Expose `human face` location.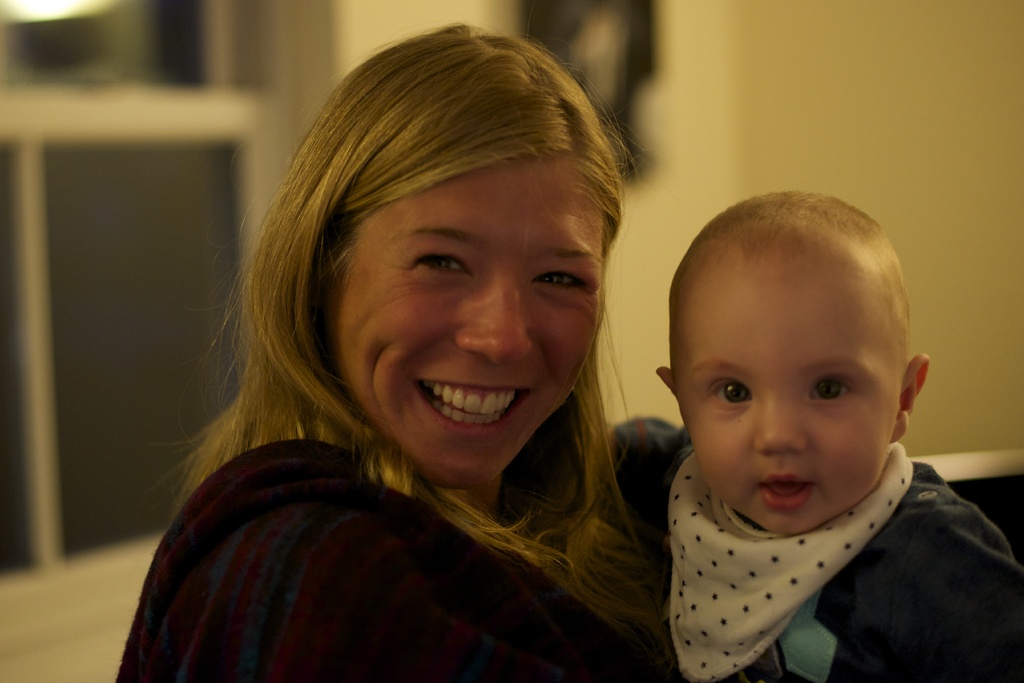
Exposed at (330,160,594,483).
